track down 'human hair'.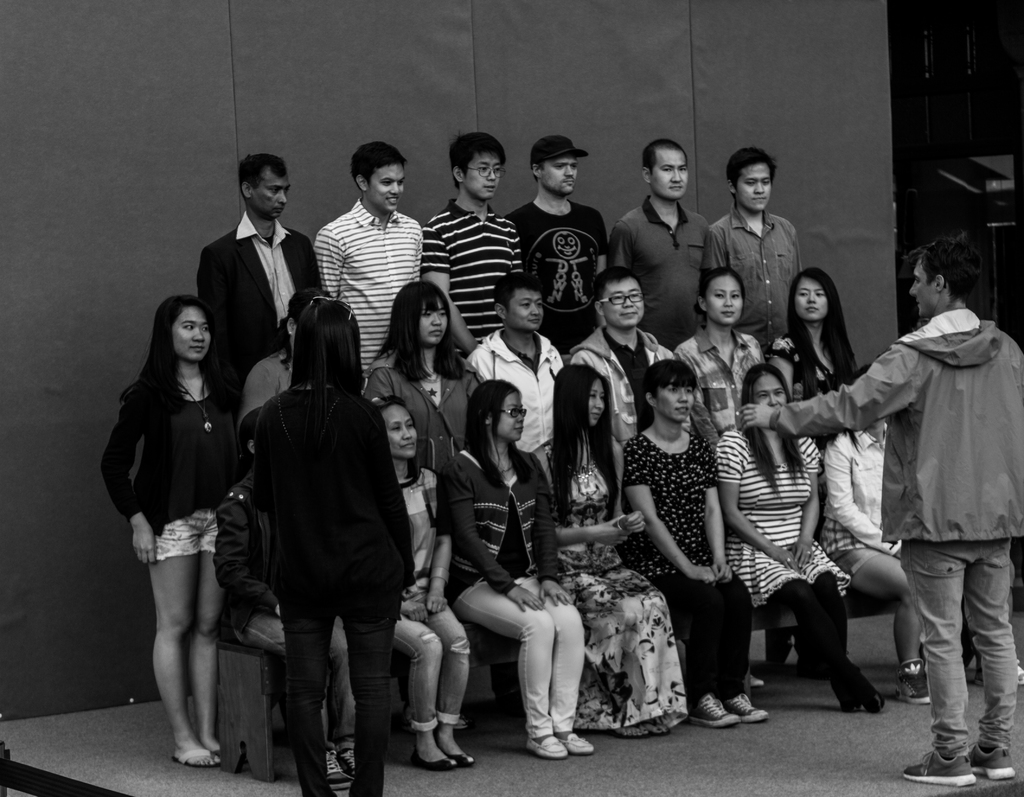
Tracked to box=[287, 294, 364, 458].
